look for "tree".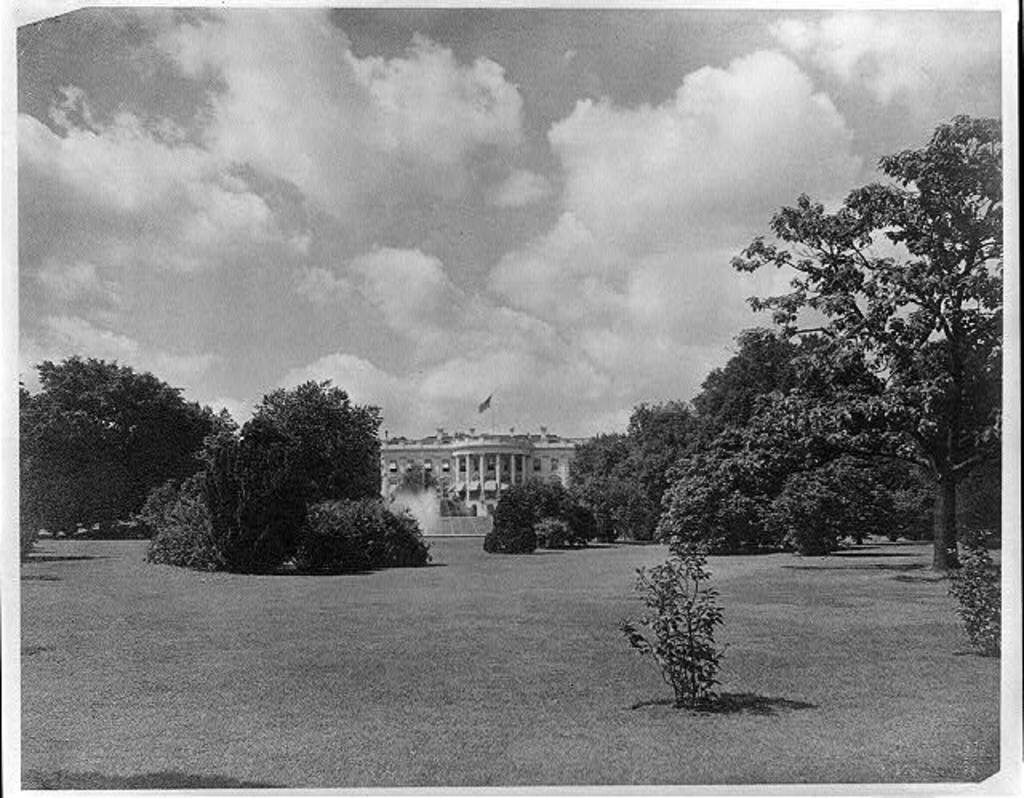
Found: <region>662, 109, 1005, 582</region>.
